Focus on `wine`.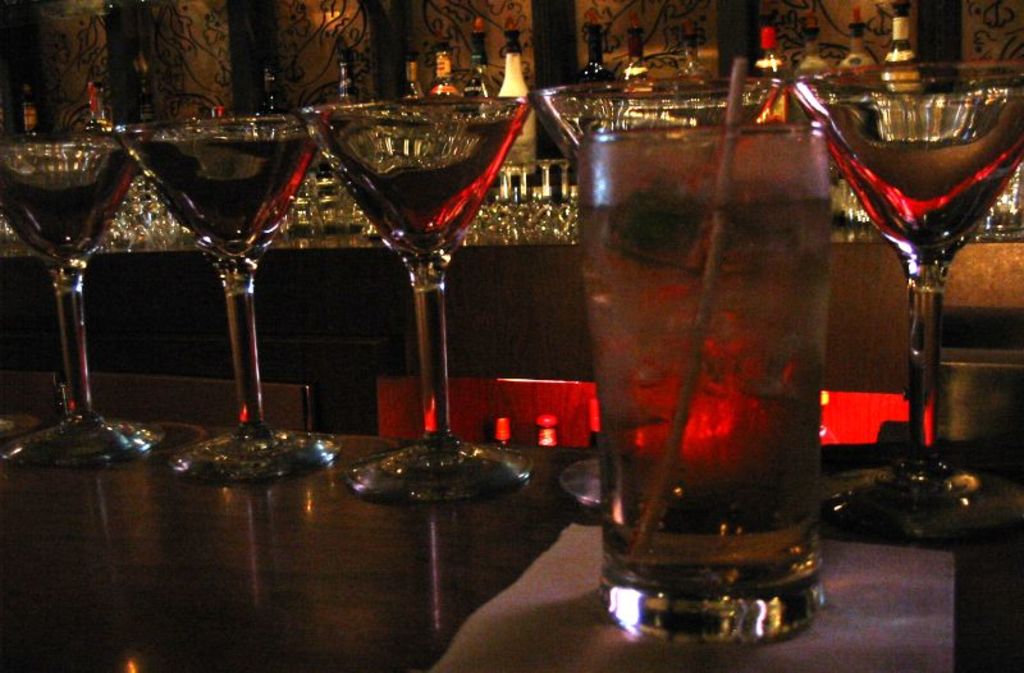
Focused at [531, 81, 791, 175].
